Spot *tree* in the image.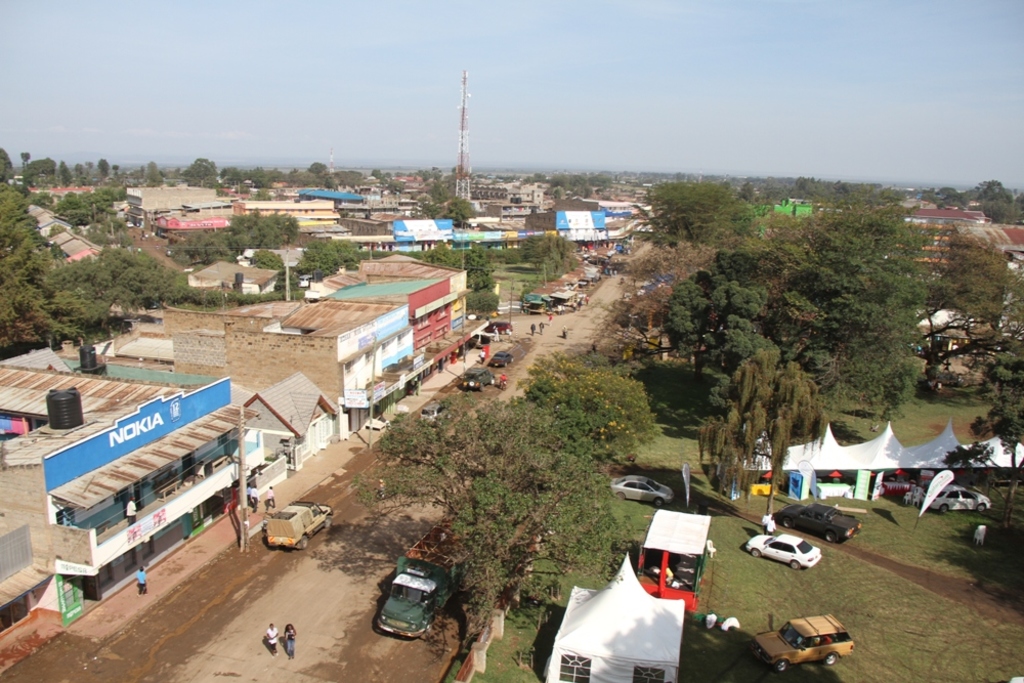
*tree* found at 341:229:380:271.
